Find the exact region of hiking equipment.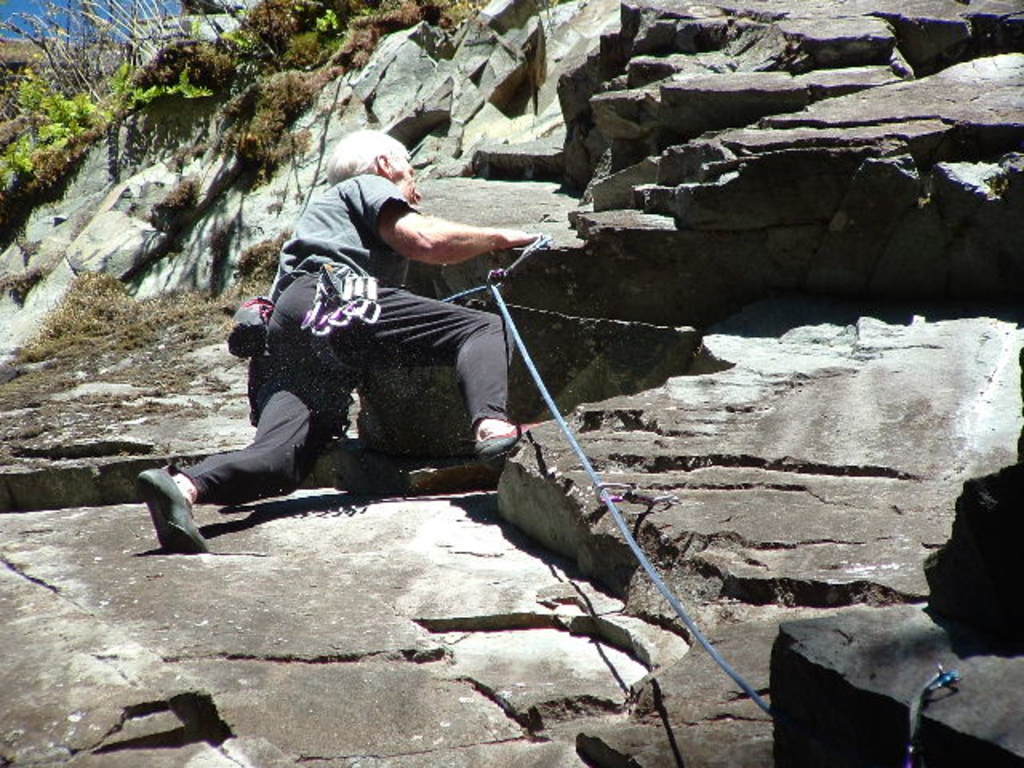
Exact region: (221,261,496,426).
